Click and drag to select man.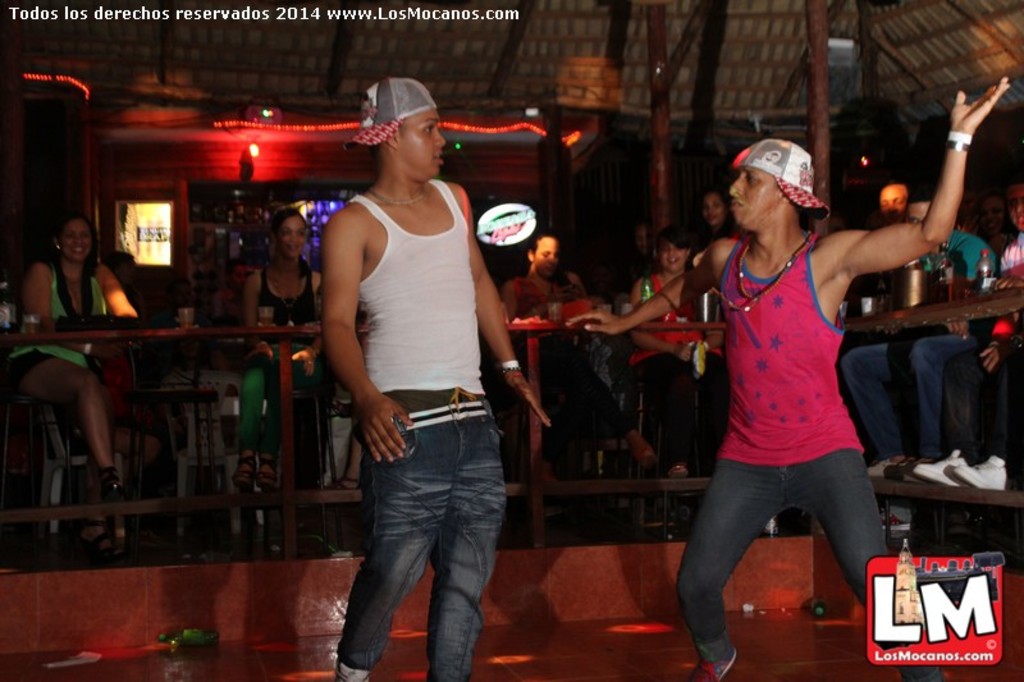
Selection: {"x1": 564, "y1": 72, "x2": 1011, "y2": 681}.
